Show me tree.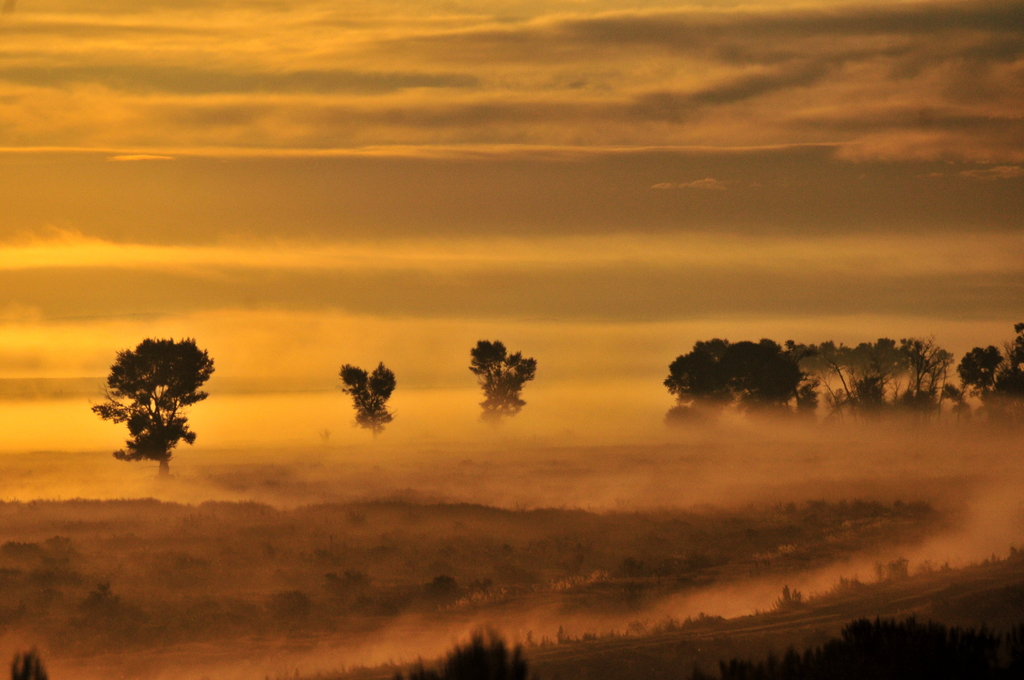
tree is here: (left=95, top=335, right=218, bottom=487).
